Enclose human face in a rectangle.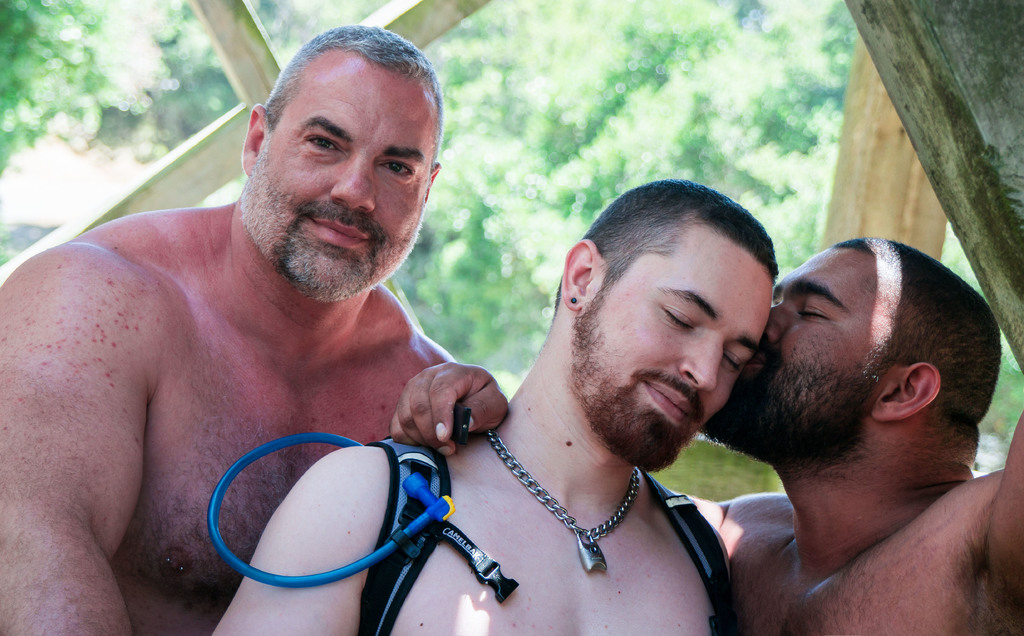
x1=566 y1=232 x2=771 y2=473.
